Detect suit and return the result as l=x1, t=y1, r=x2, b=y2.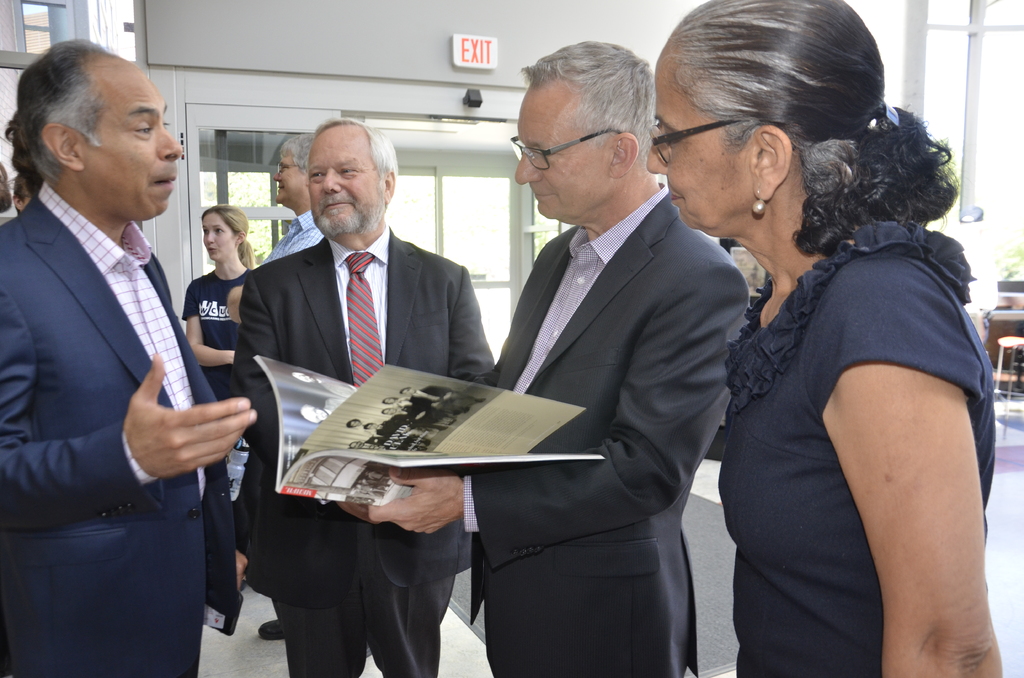
l=234, t=228, r=497, b=677.
